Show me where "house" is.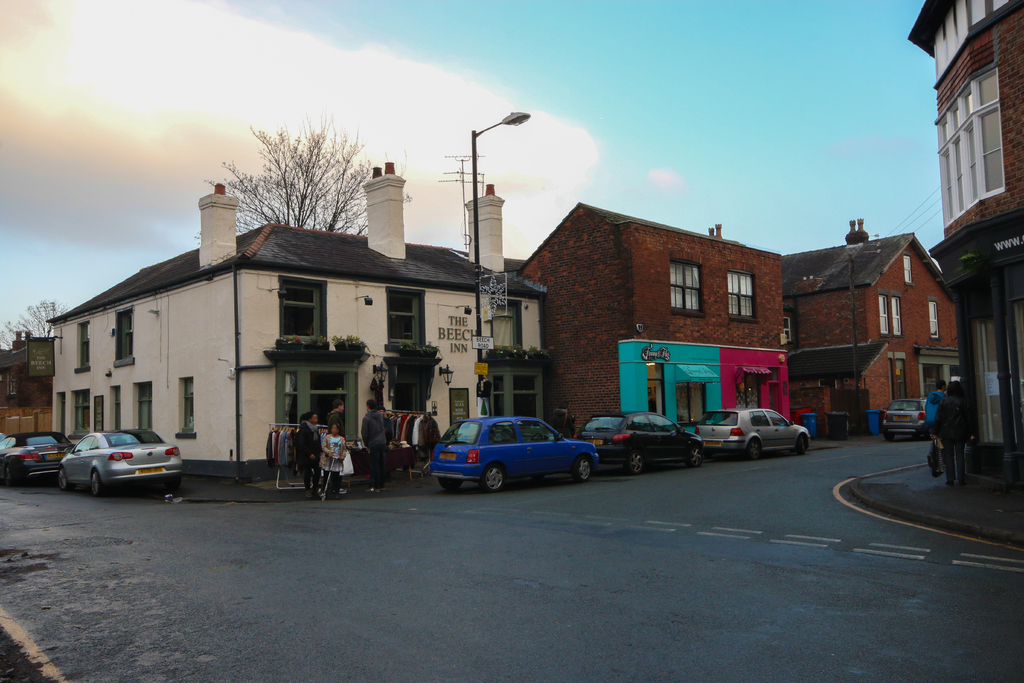
"house" is at {"x1": 49, "y1": 160, "x2": 545, "y2": 488}.
